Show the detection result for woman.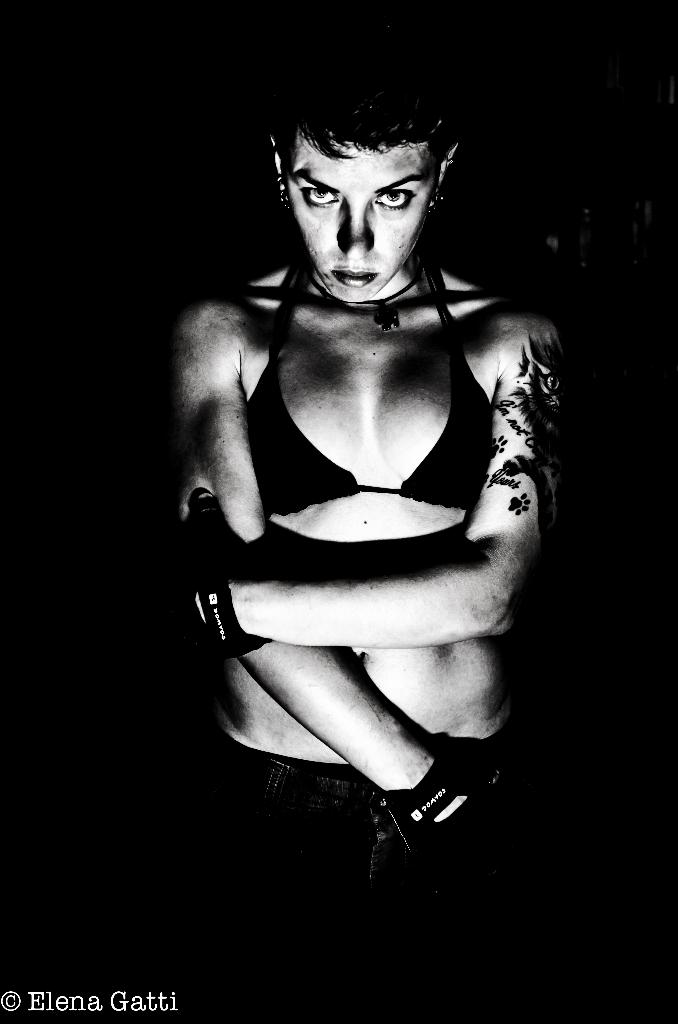
(x1=136, y1=17, x2=608, y2=1020).
